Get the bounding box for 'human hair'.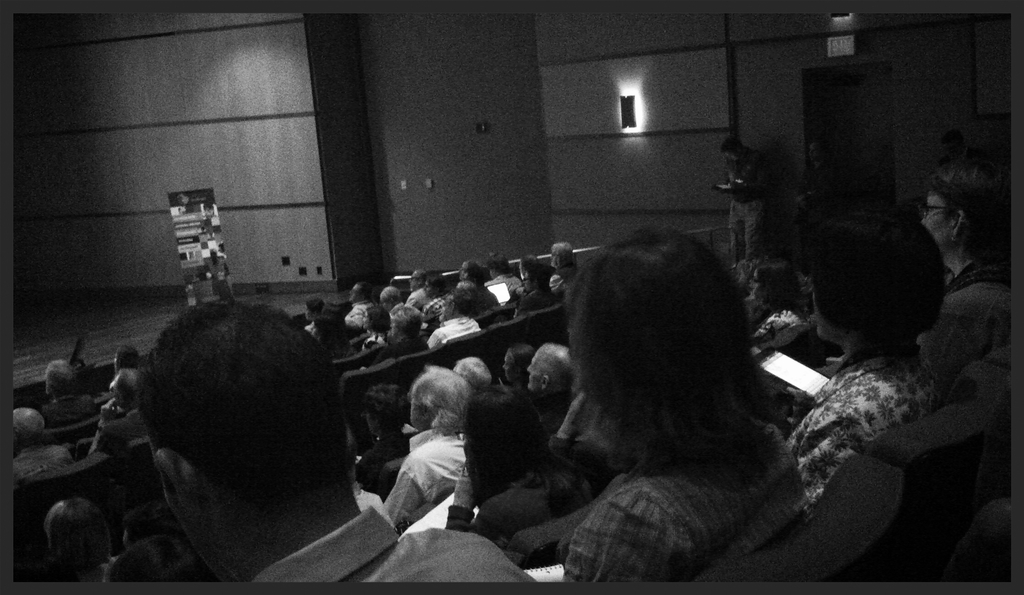
<bbox>408, 365, 472, 443</bbox>.
